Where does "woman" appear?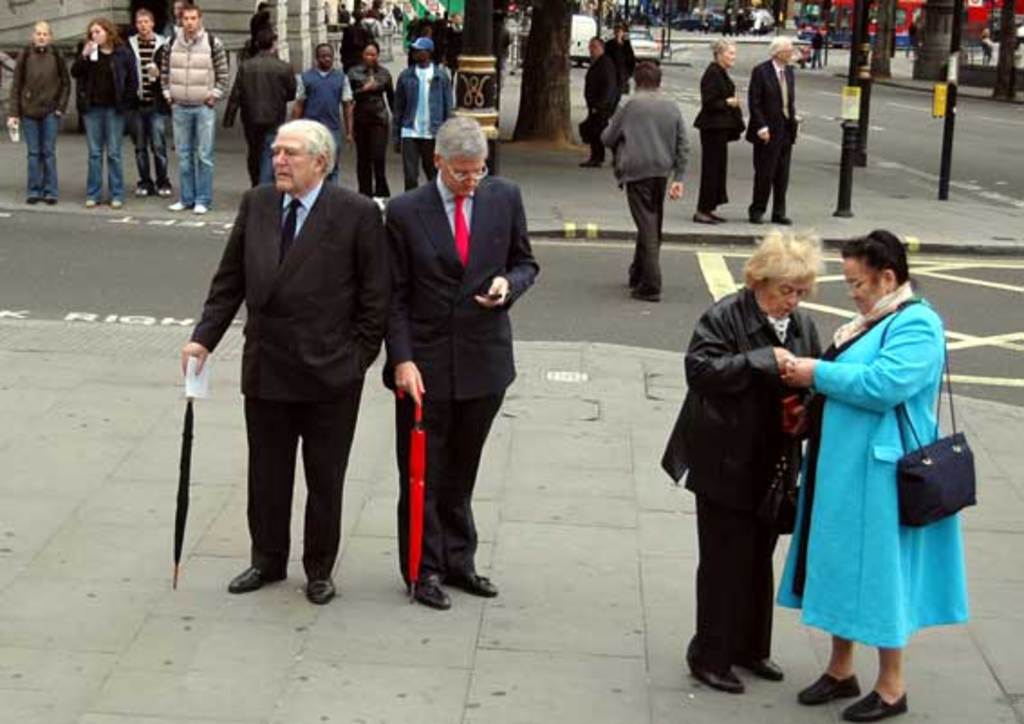
Appears at 352,42,396,195.
